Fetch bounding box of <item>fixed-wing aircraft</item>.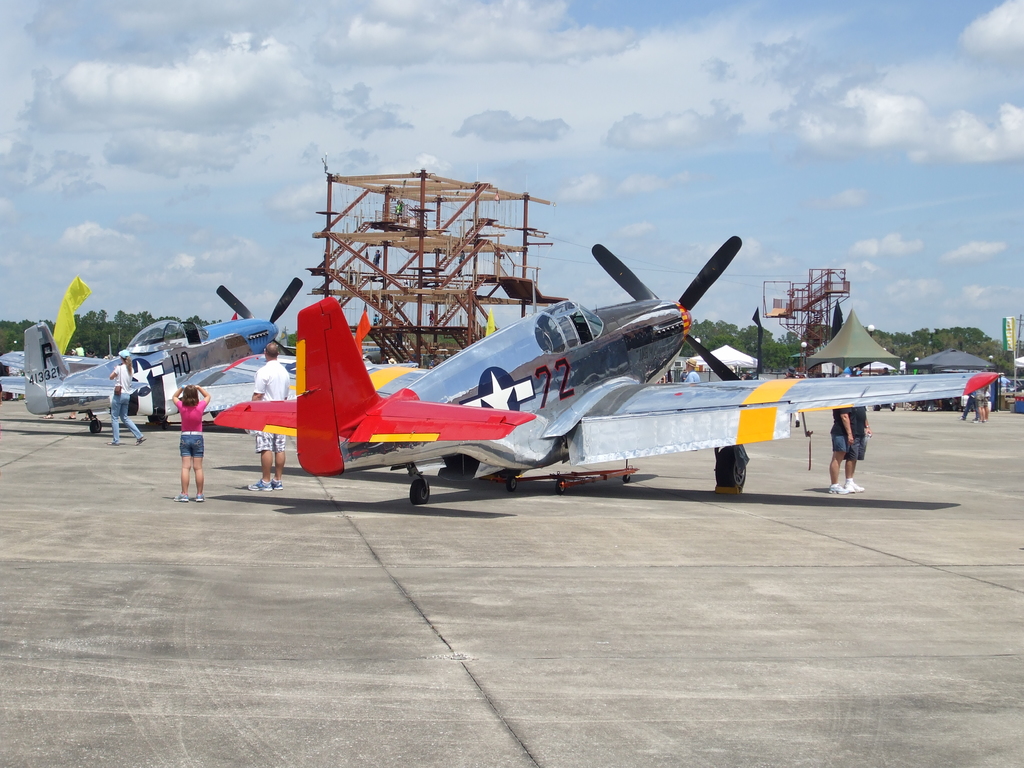
Bbox: <bbox>214, 234, 1005, 504</bbox>.
